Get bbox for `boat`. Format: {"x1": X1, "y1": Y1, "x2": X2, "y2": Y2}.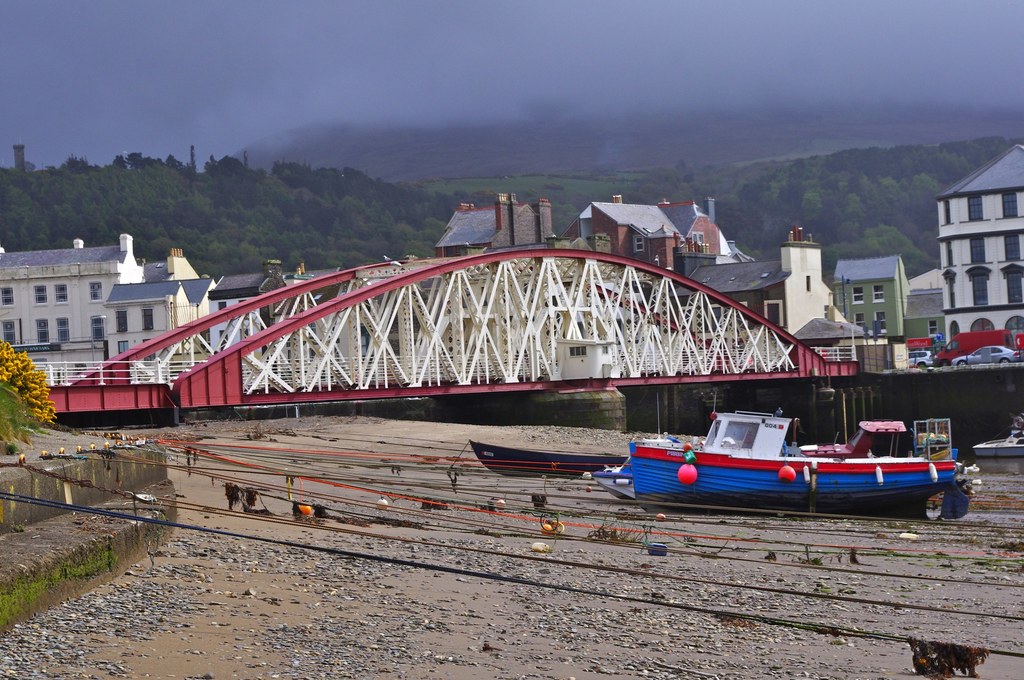
{"x1": 909, "y1": 417, "x2": 954, "y2": 466}.
